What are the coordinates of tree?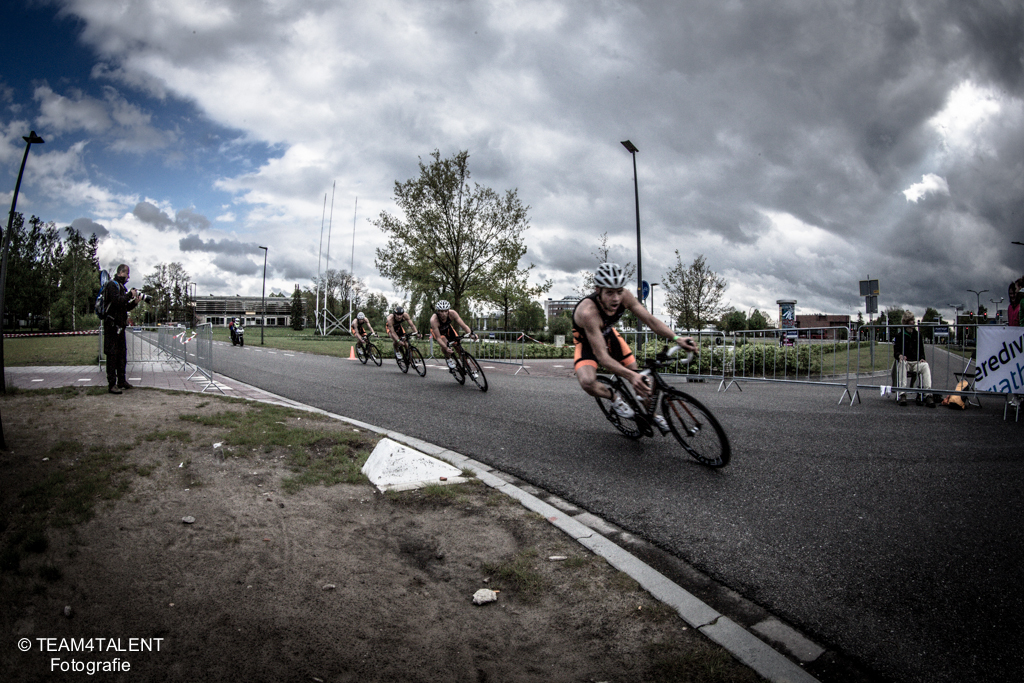
BBox(285, 285, 309, 332).
